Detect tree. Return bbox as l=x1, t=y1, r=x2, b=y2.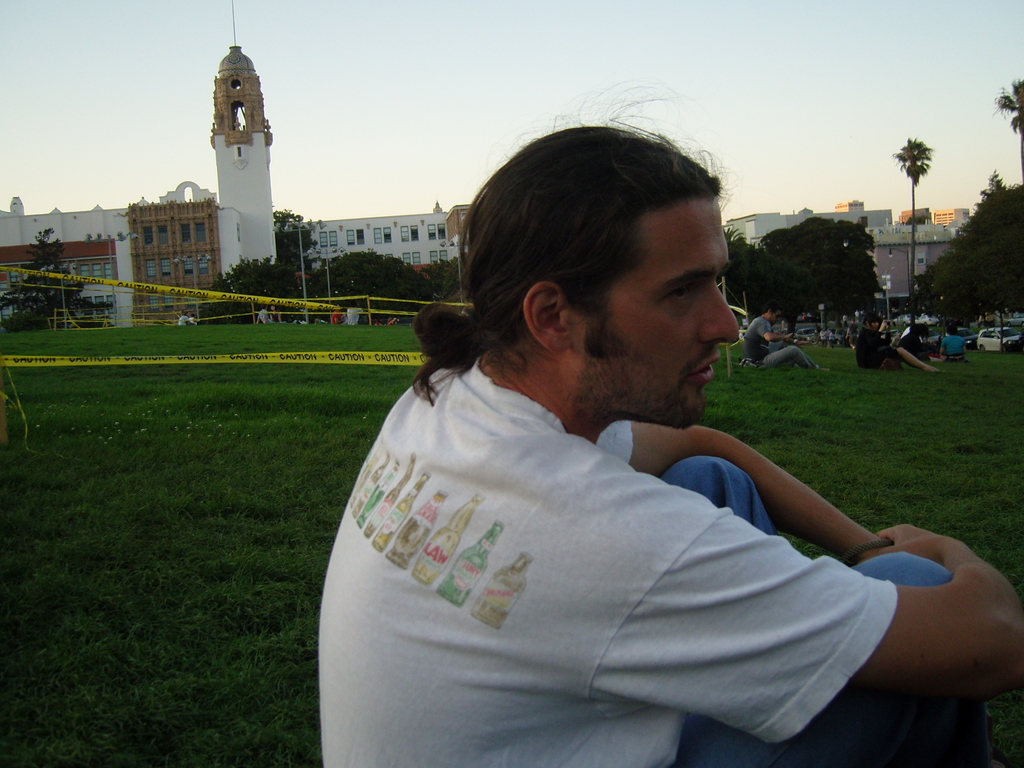
l=990, t=76, r=1023, b=166.
